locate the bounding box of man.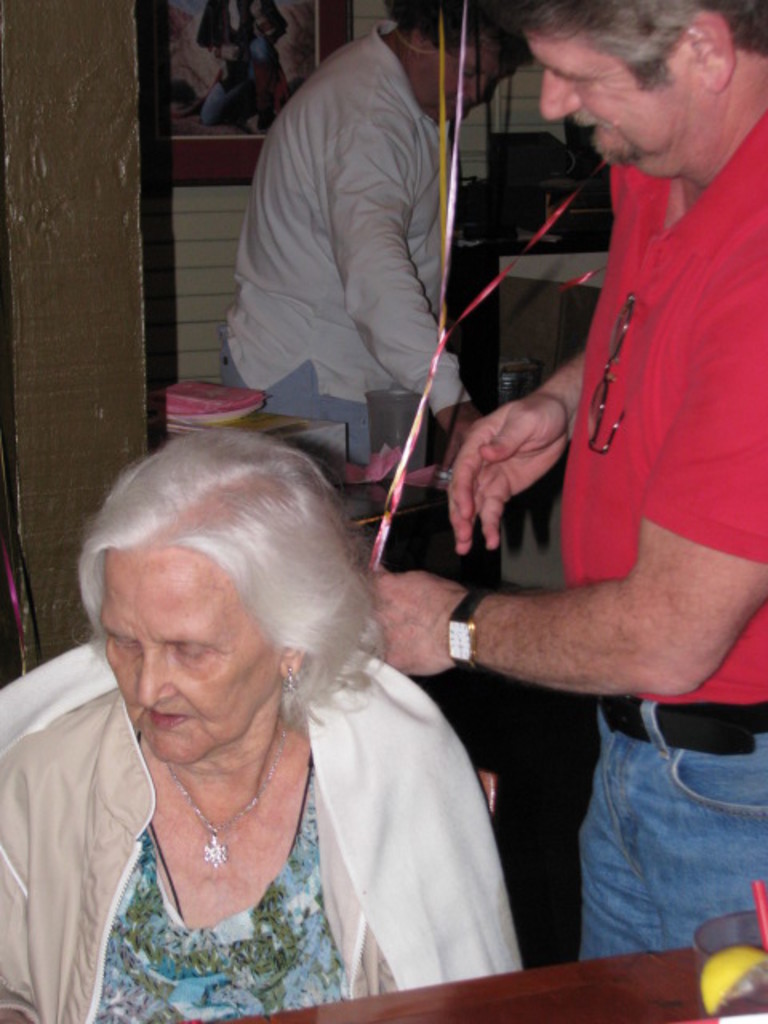
Bounding box: [232,0,472,494].
